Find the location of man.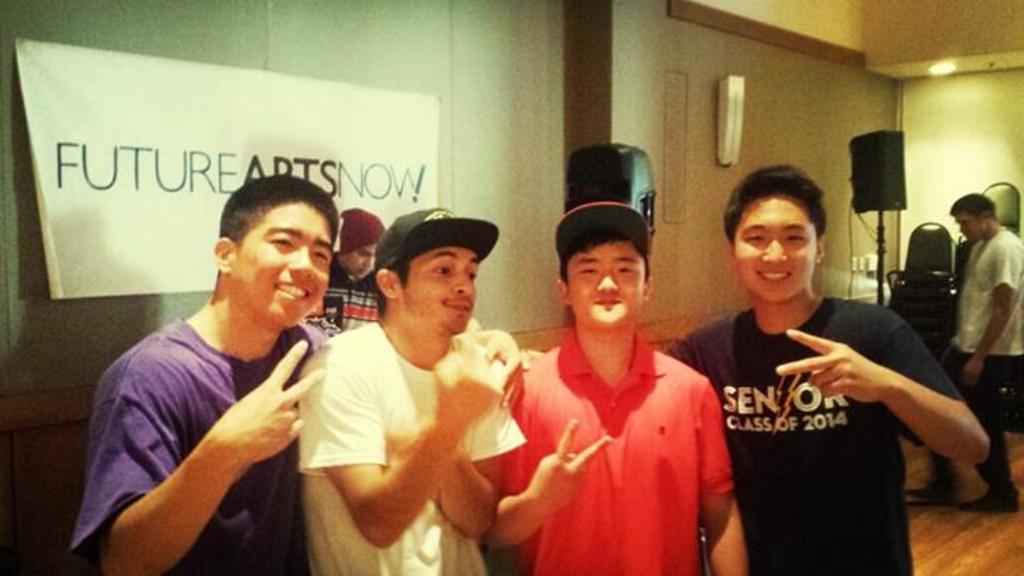
Location: (left=67, top=171, right=523, bottom=575).
